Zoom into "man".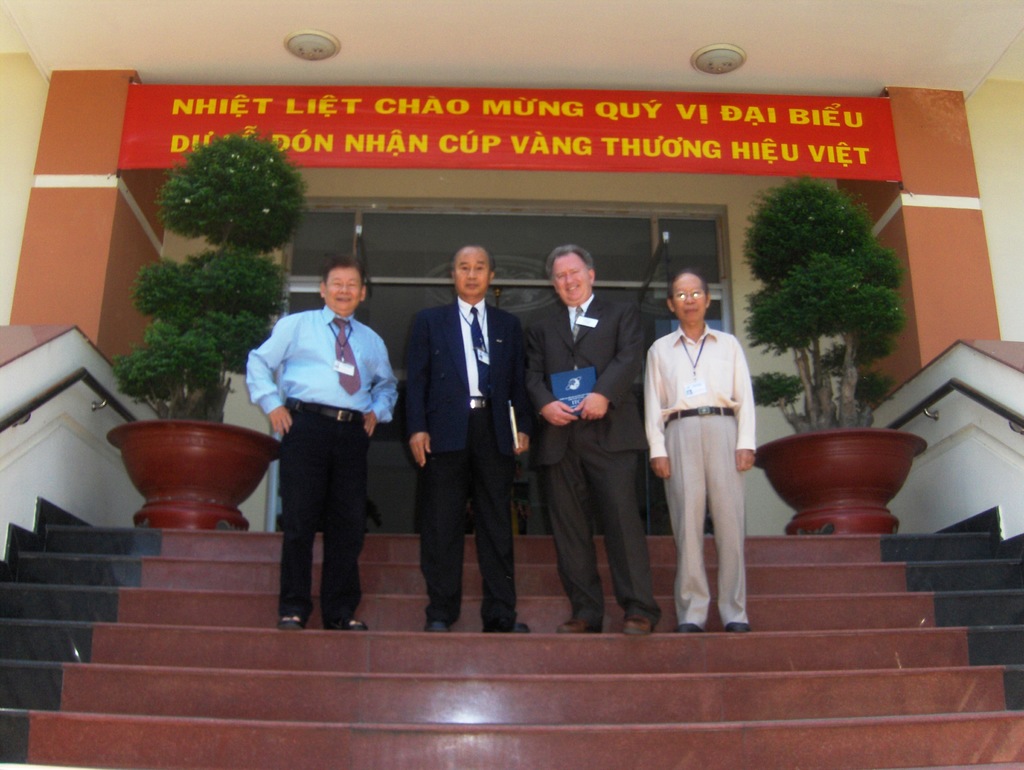
Zoom target: 246 253 399 630.
